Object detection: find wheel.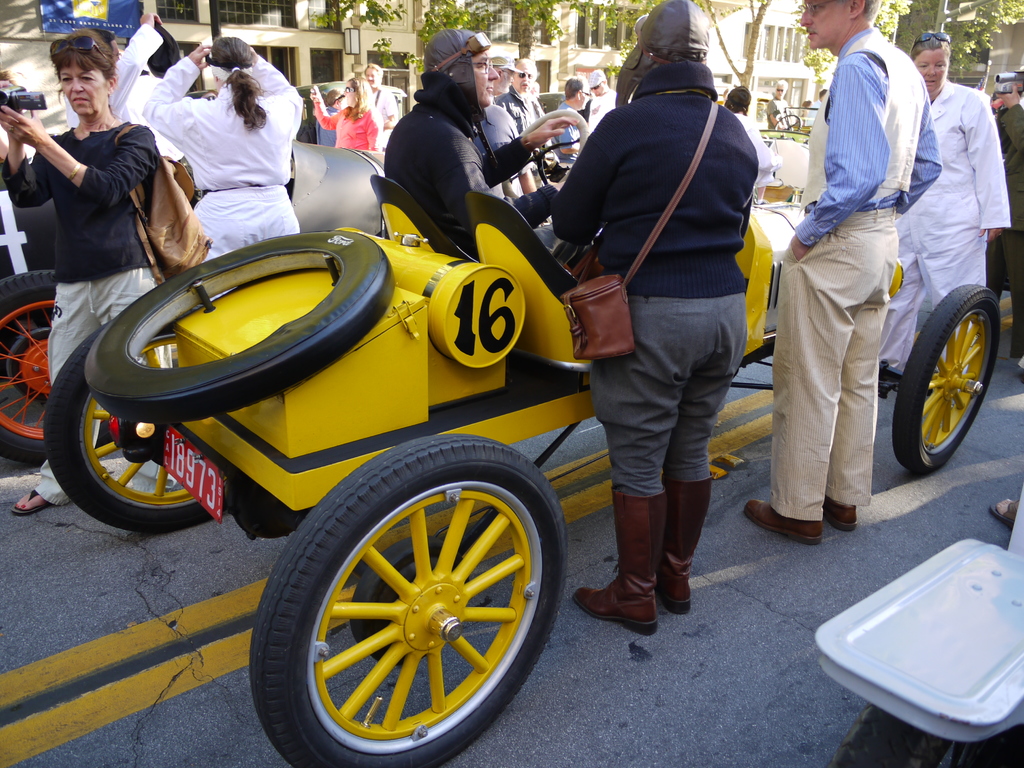
box(258, 453, 547, 758).
